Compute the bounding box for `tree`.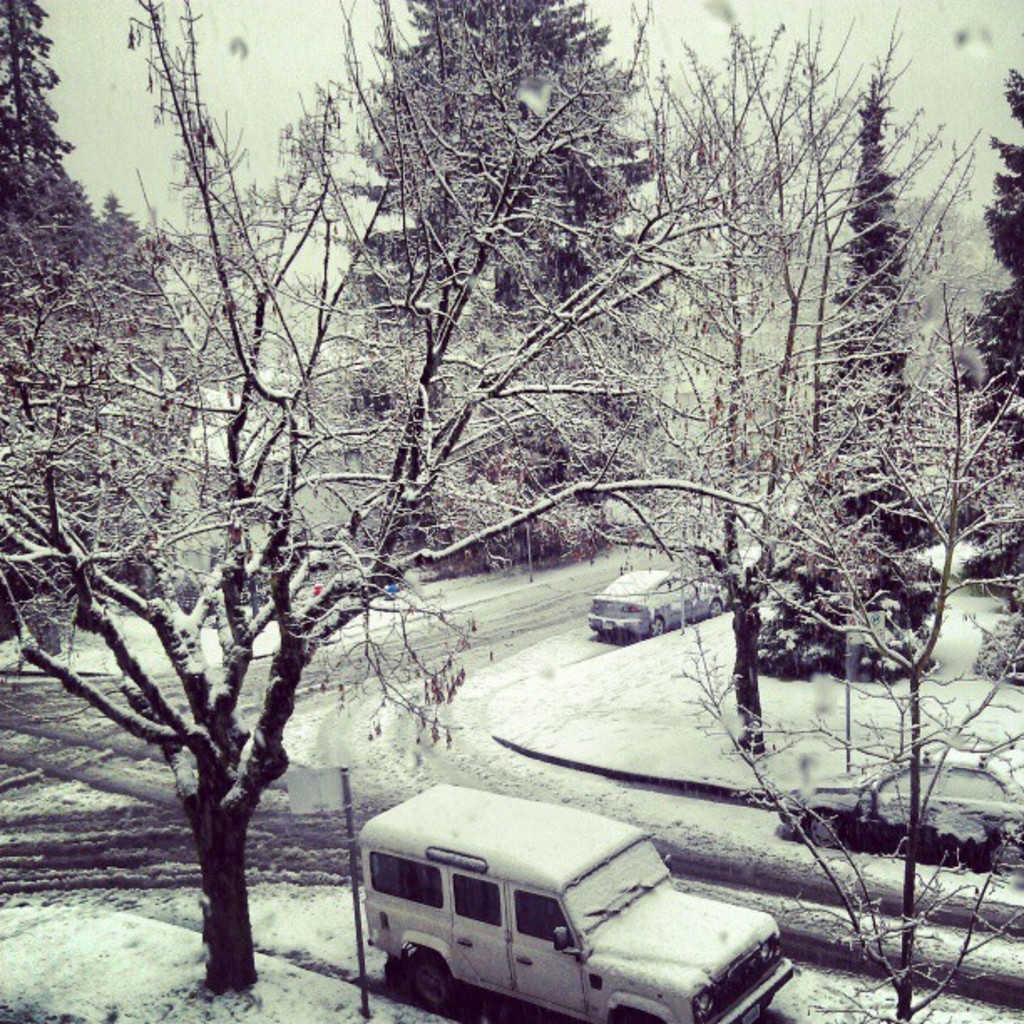
BBox(346, 0, 673, 485).
